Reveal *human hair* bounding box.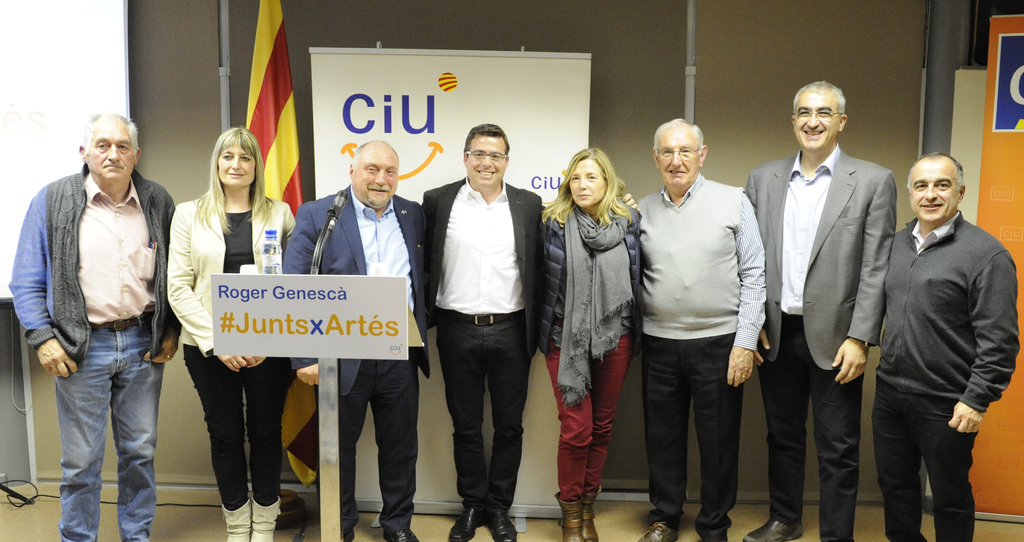
Revealed: bbox(653, 118, 706, 162).
